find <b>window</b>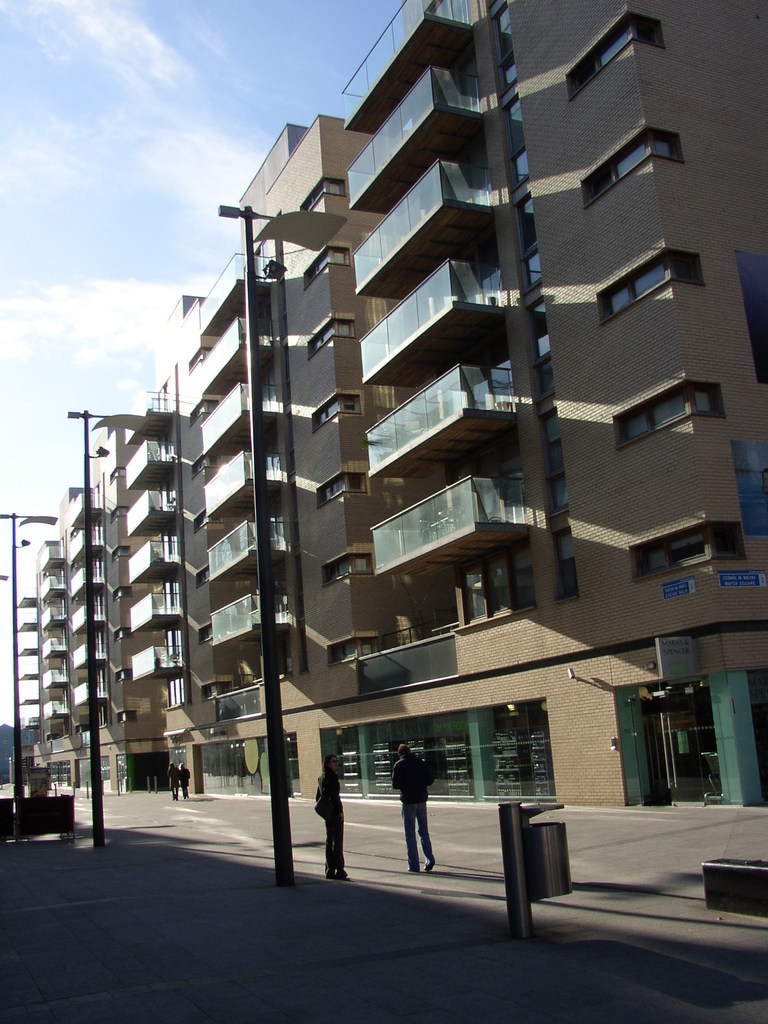
box(571, 8, 671, 95)
